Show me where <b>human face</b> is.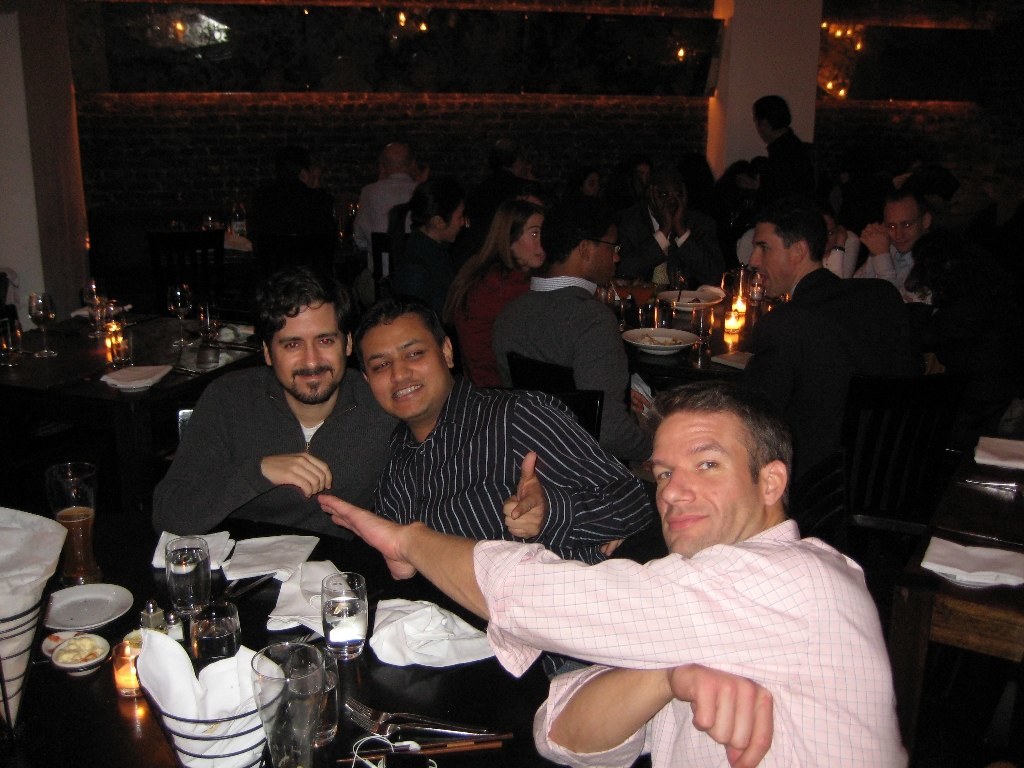
<b>human face</b> is at left=270, top=307, right=348, bottom=404.
